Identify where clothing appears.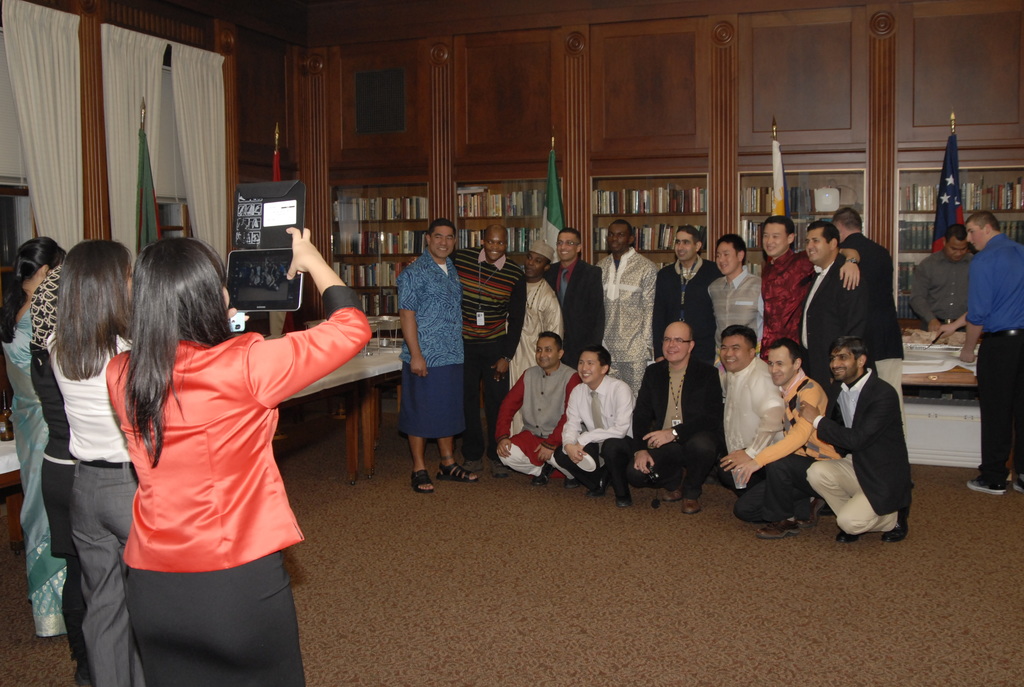
Appears at box=[809, 368, 911, 532].
